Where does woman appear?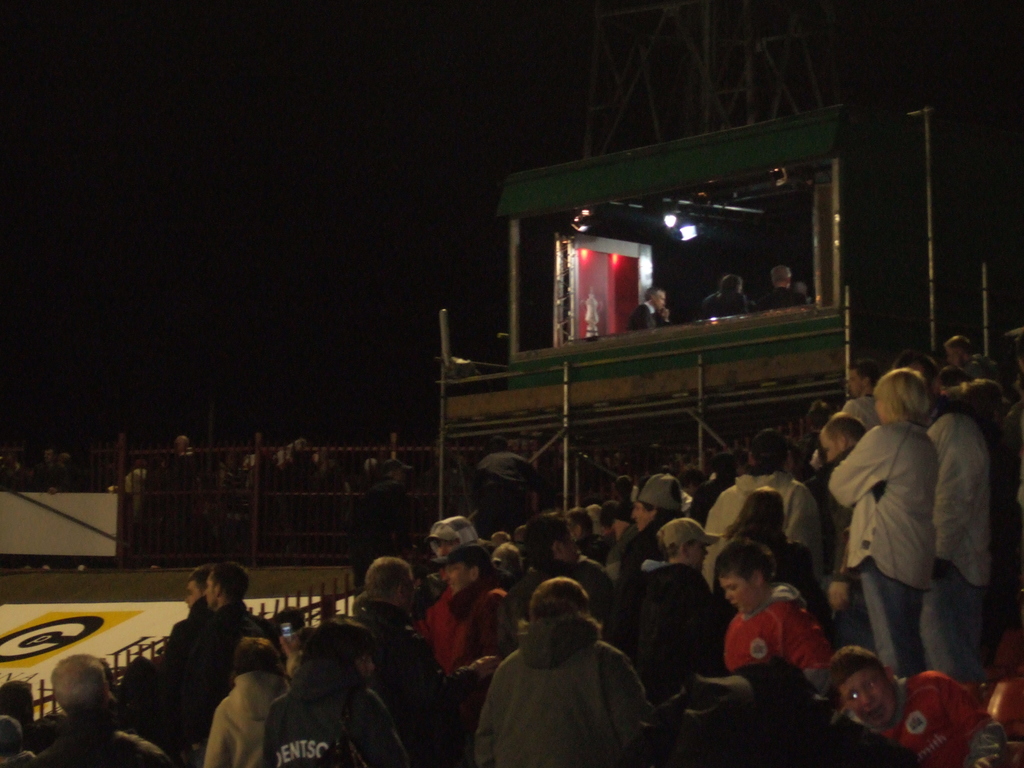
Appears at 198/634/298/767.
